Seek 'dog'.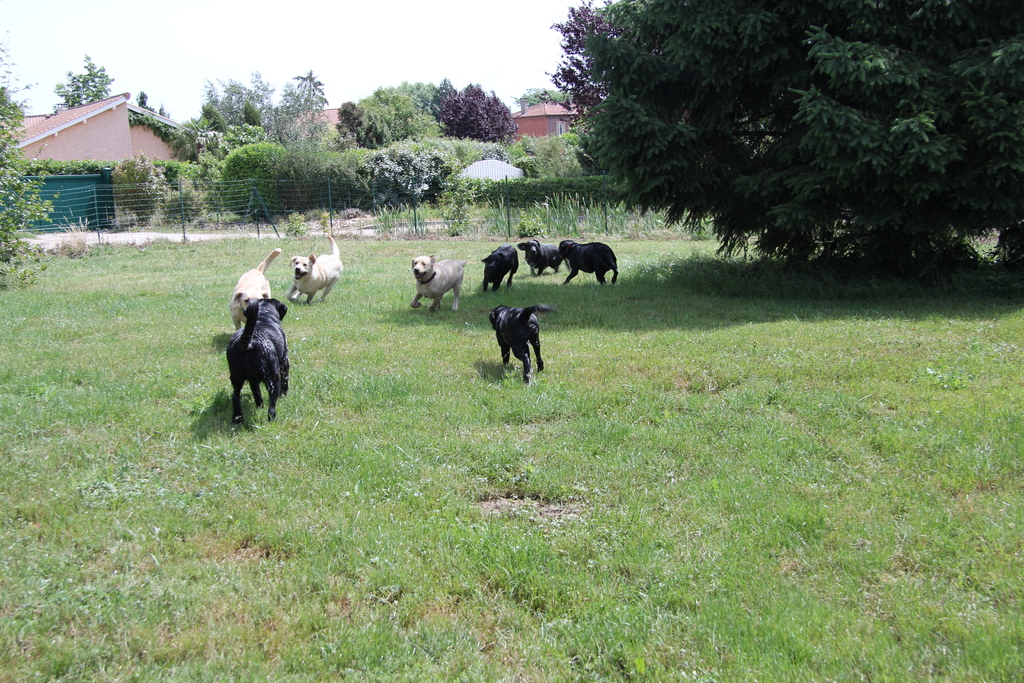
bbox(286, 235, 343, 305).
